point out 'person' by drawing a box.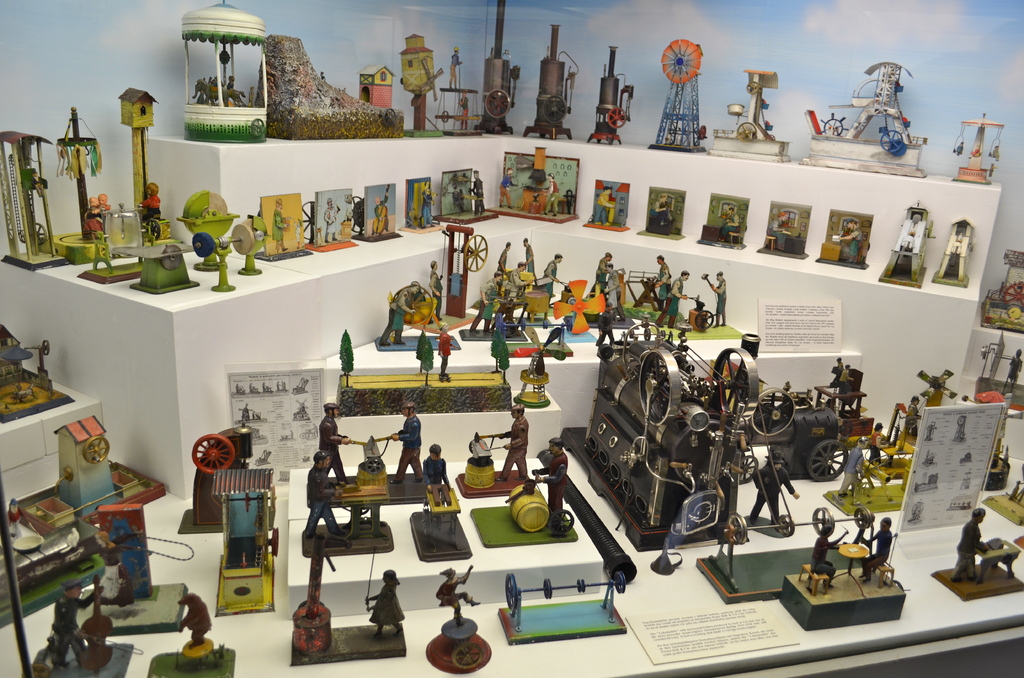
locate(716, 210, 745, 241).
